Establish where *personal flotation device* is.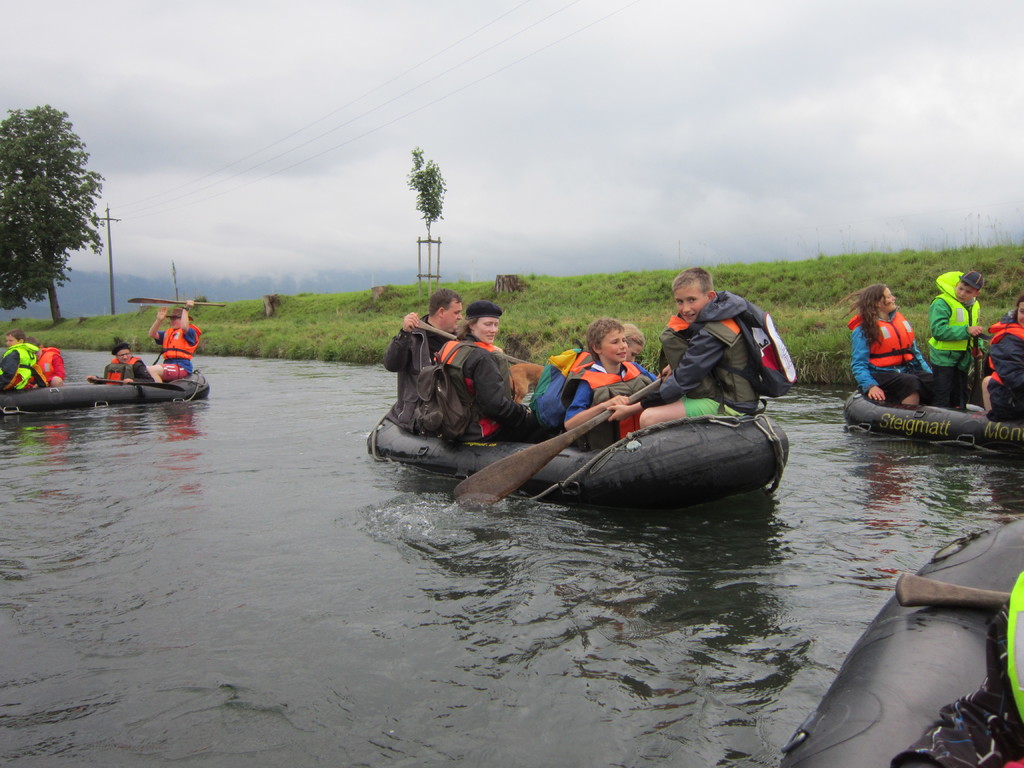
Established at [30,347,63,387].
